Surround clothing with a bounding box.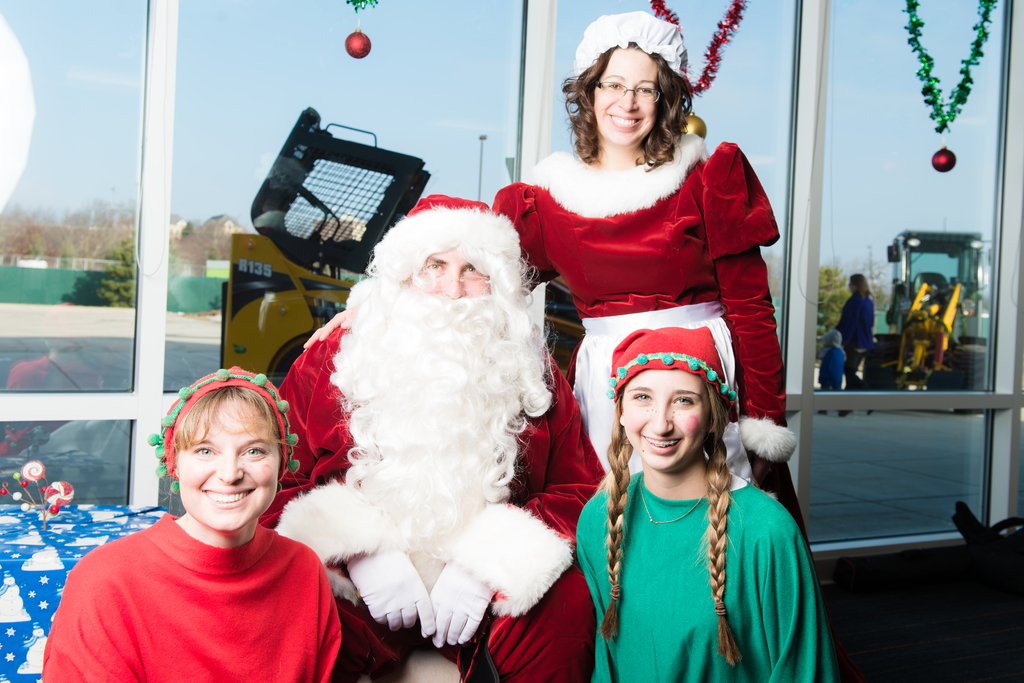
crop(824, 345, 849, 392).
